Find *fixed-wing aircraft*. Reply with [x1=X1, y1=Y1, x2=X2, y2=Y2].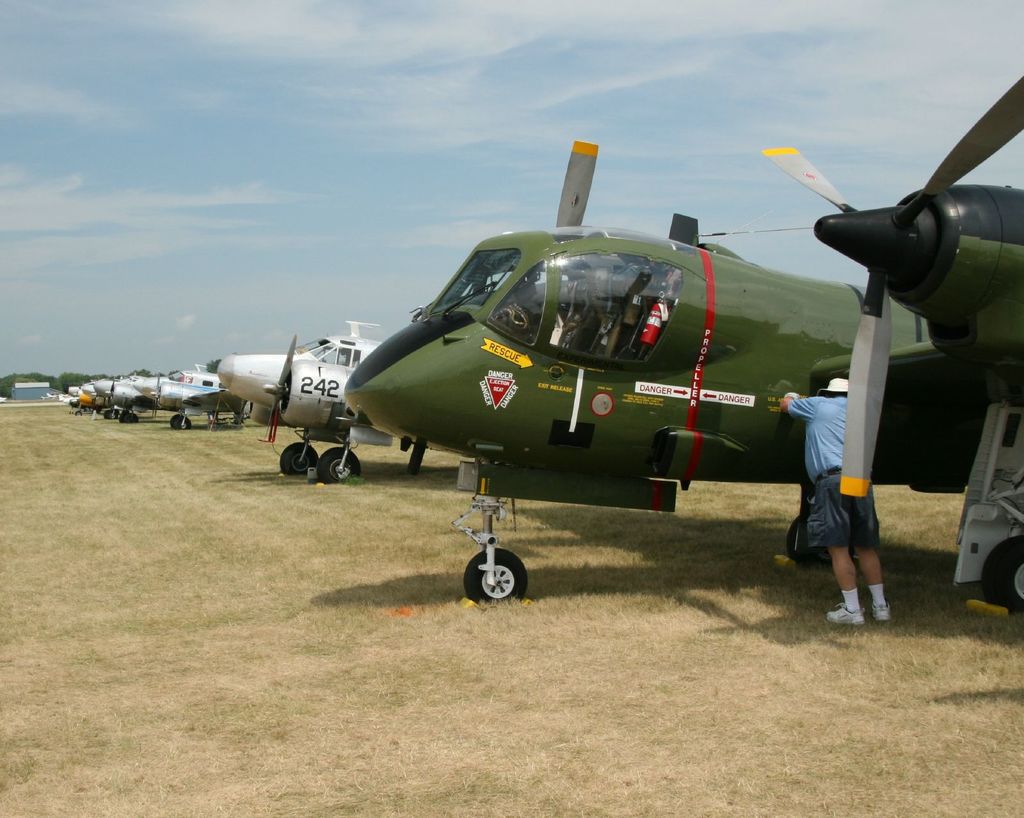
[x1=756, y1=60, x2=1023, y2=616].
